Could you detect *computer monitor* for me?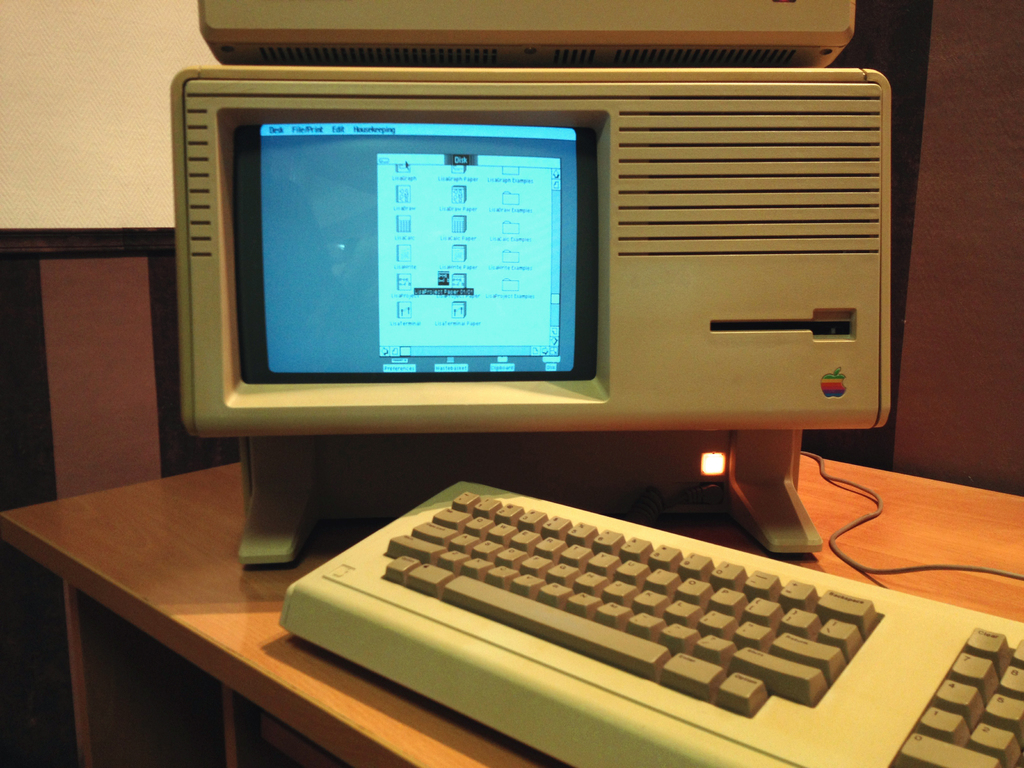
Detection result: rect(174, 69, 888, 547).
